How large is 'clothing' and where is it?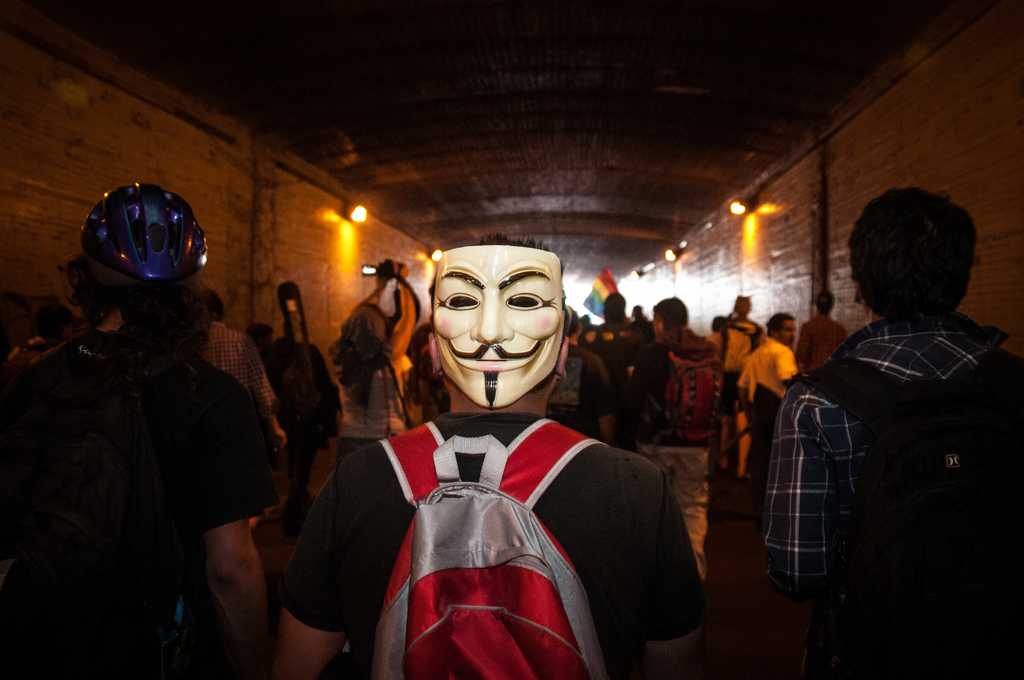
Bounding box: box(0, 328, 268, 679).
